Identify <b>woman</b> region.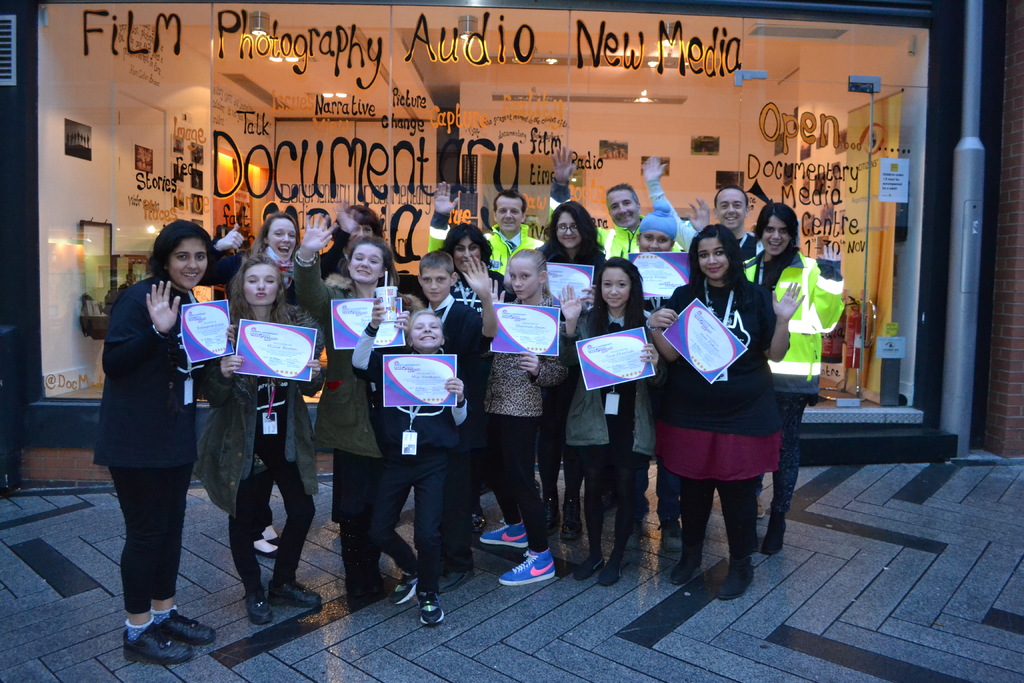
Region: Rect(735, 201, 847, 559).
